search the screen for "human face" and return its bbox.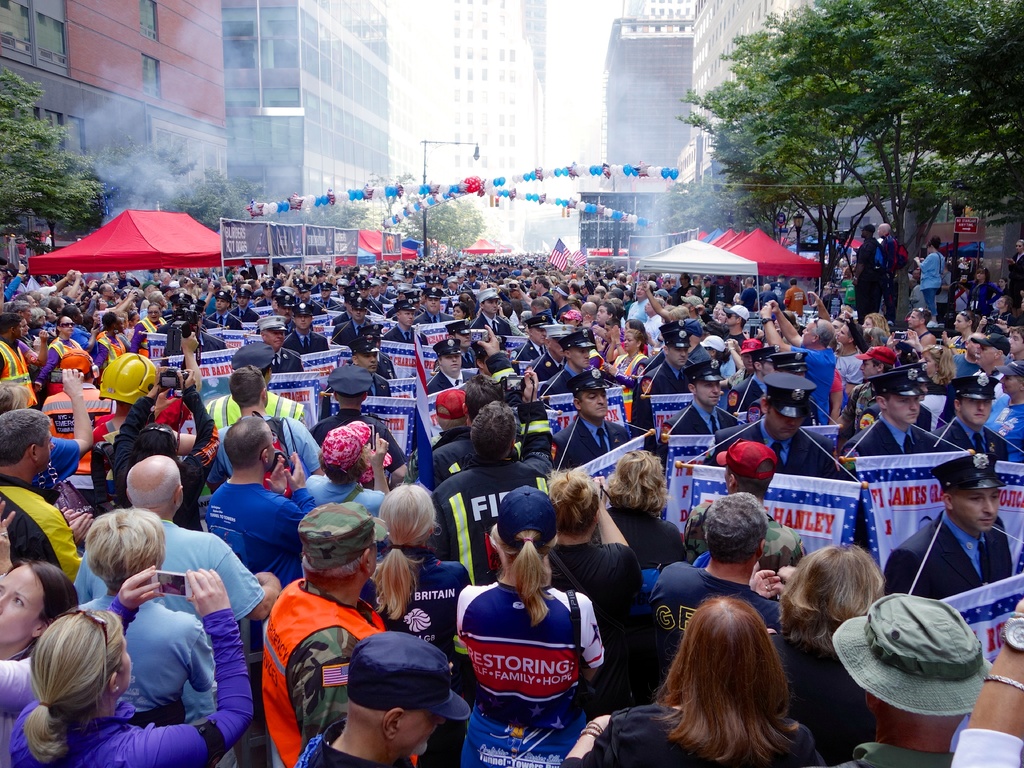
Found: box=[98, 296, 108, 307].
